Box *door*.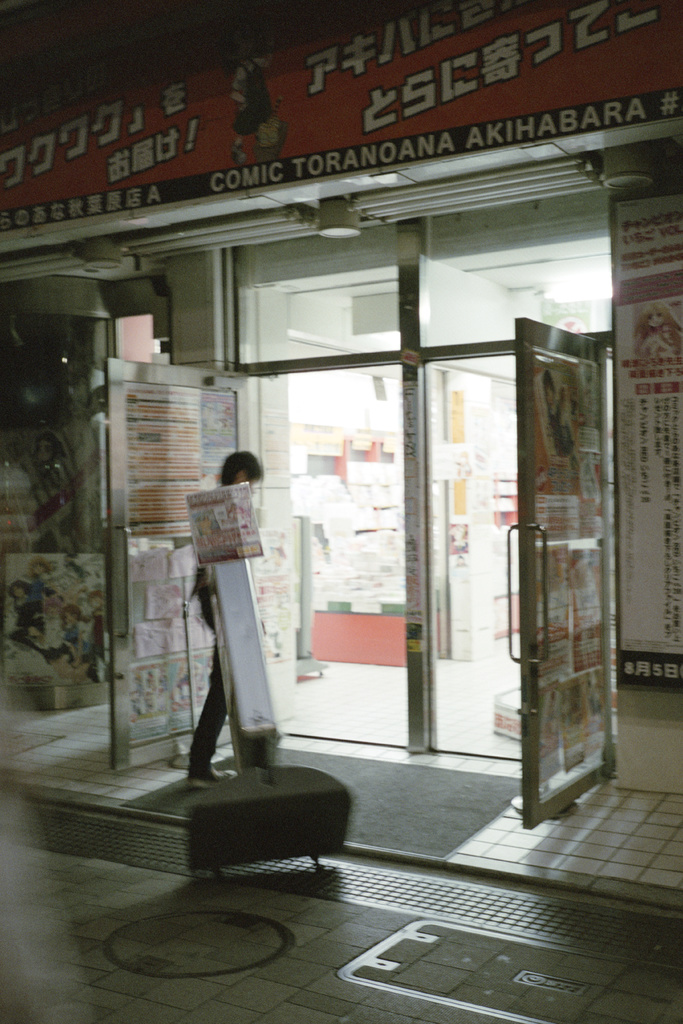
x1=110 y1=355 x2=252 y2=771.
